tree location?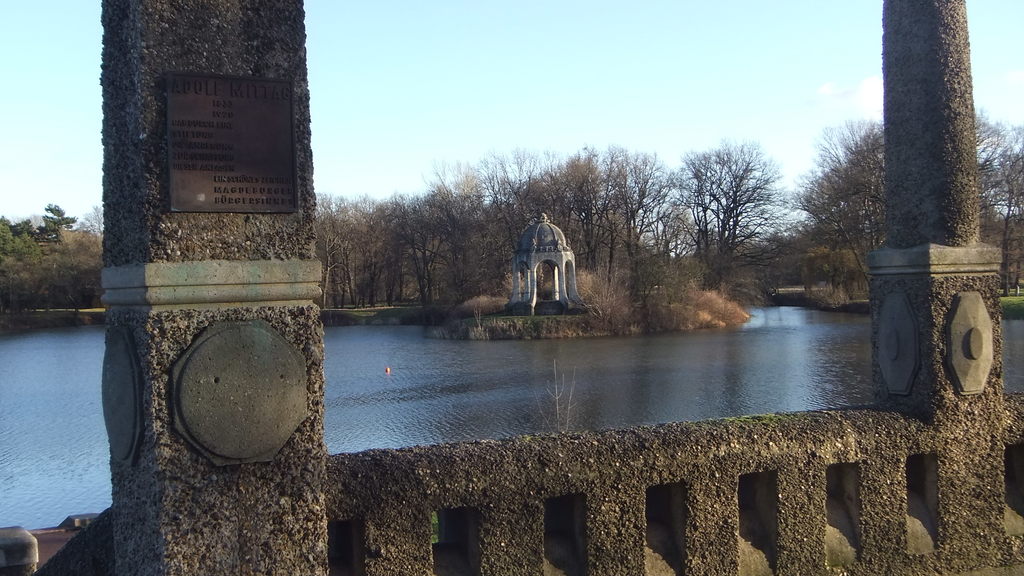
[456, 130, 563, 301]
